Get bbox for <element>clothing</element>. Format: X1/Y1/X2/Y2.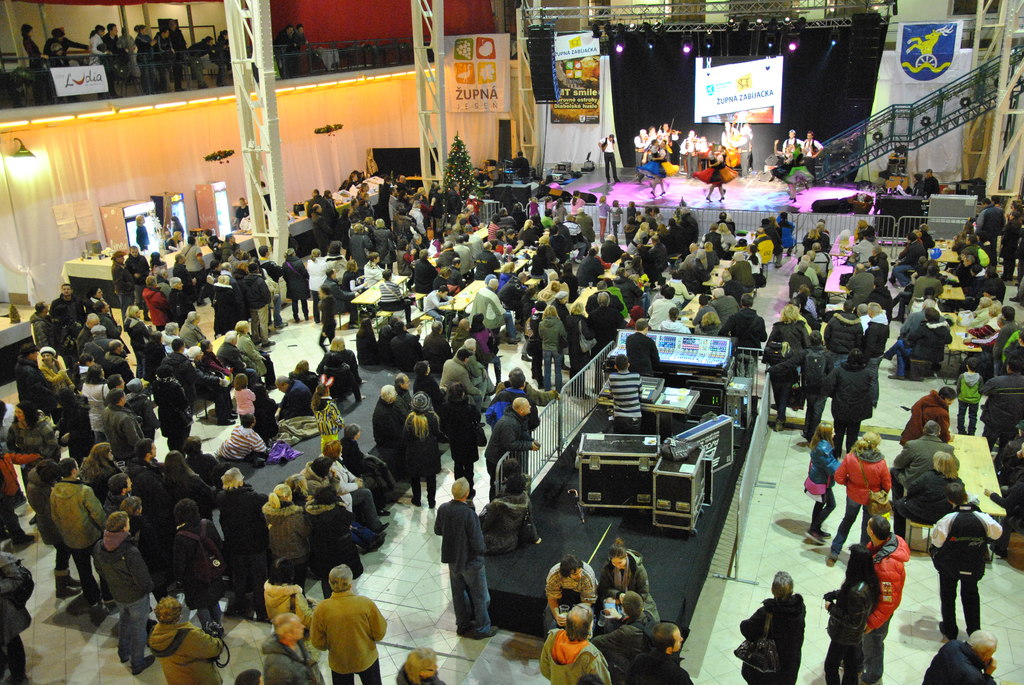
893/308/948/349.
